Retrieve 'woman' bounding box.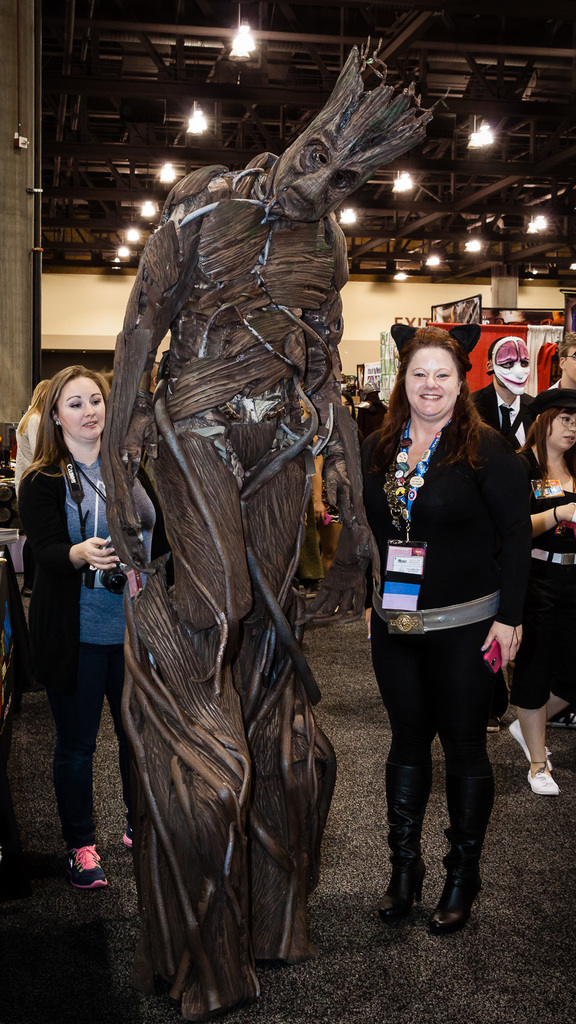
Bounding box: box=[371, 321, 532, 864].
